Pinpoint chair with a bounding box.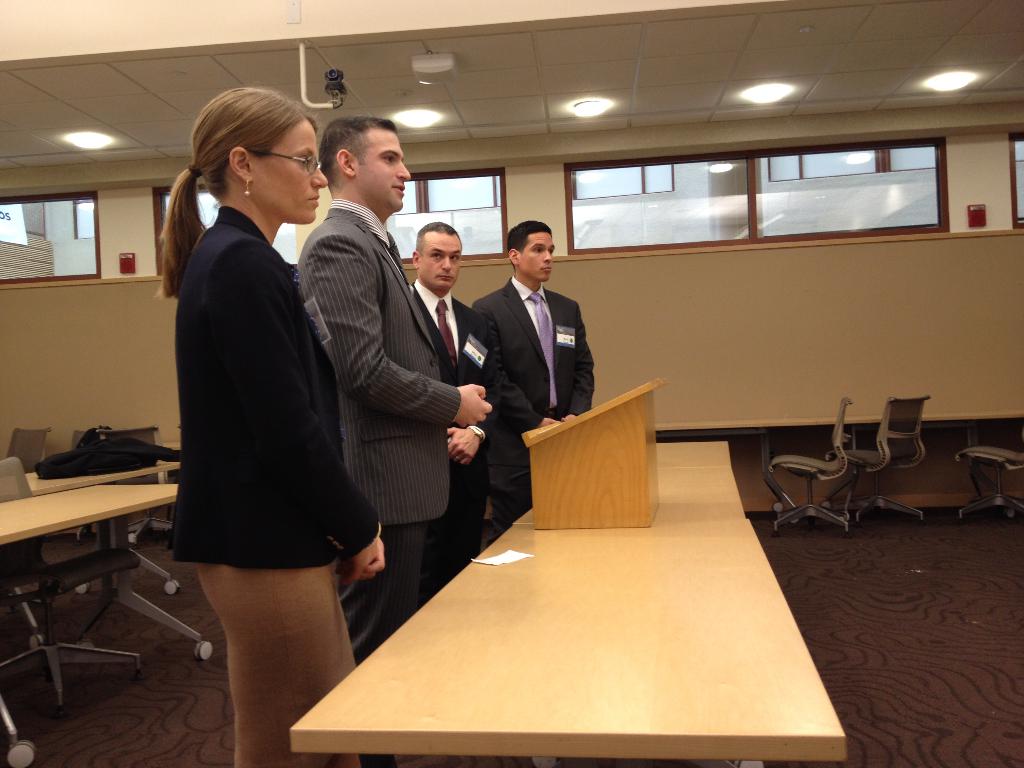
[x1=763, y1=394, x2=851, y2=534].
